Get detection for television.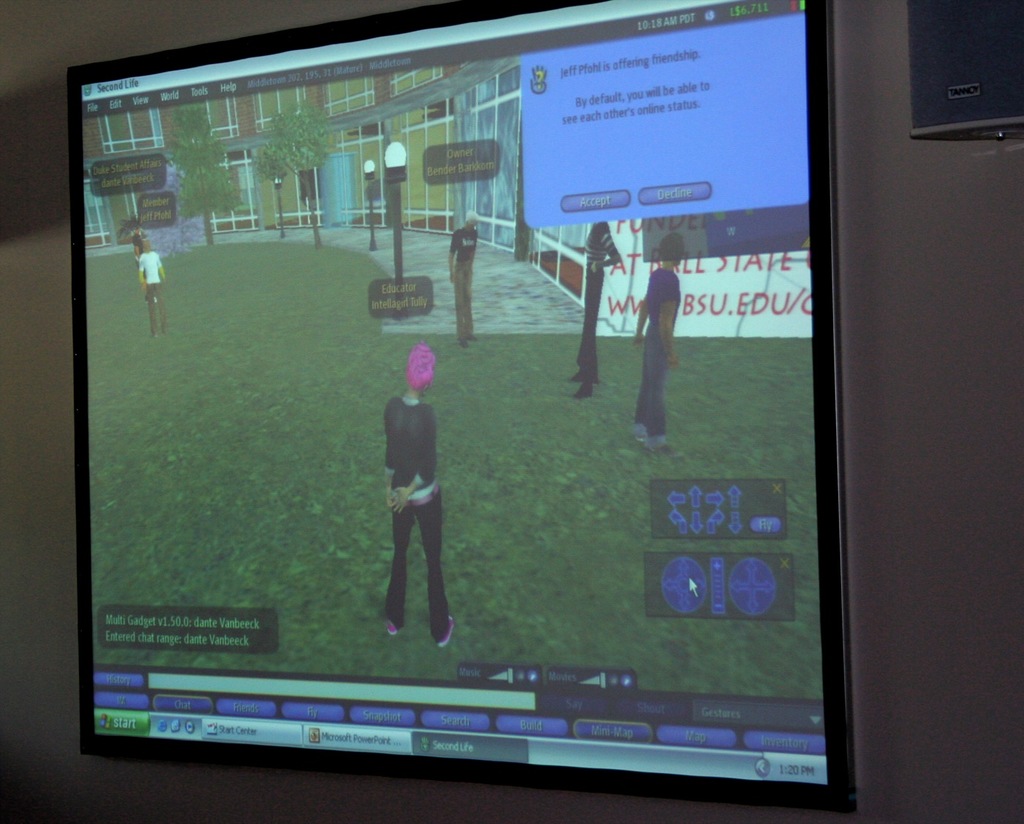
Detection: 75 0 852 809.
